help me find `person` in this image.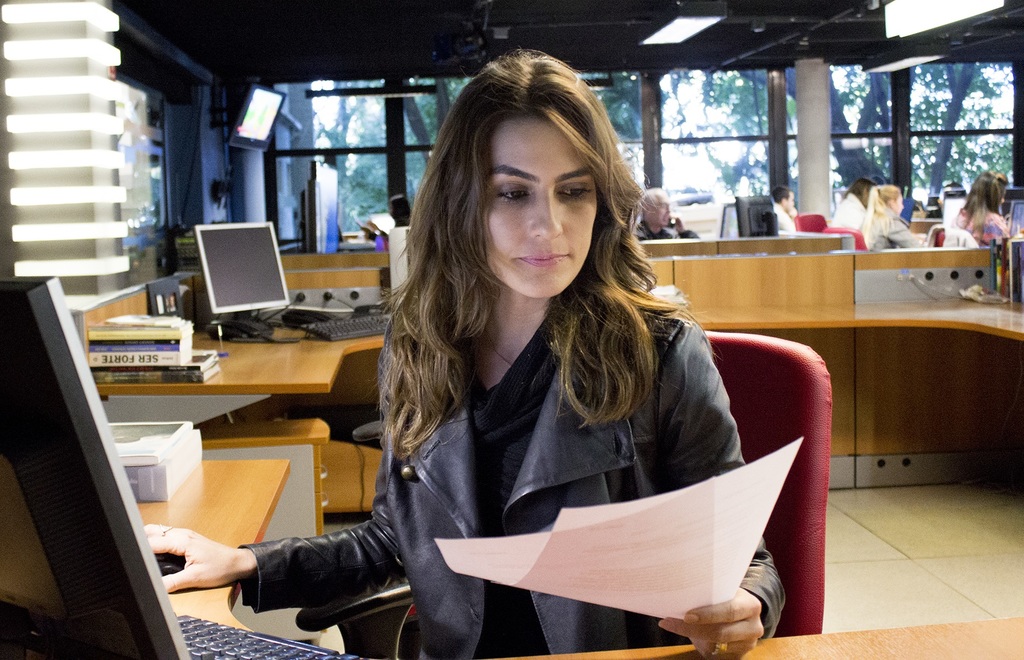
Found it: x1=225, y1=88, x2=735, y2=631.
